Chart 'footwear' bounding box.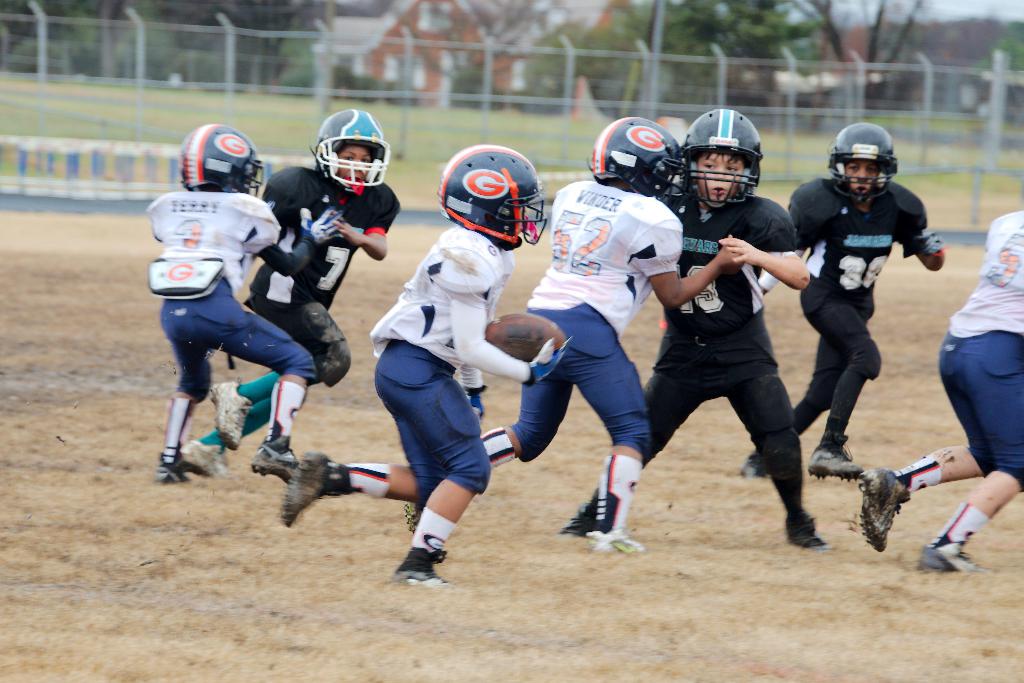
Charted: detection(184, 434, 229, 480).
